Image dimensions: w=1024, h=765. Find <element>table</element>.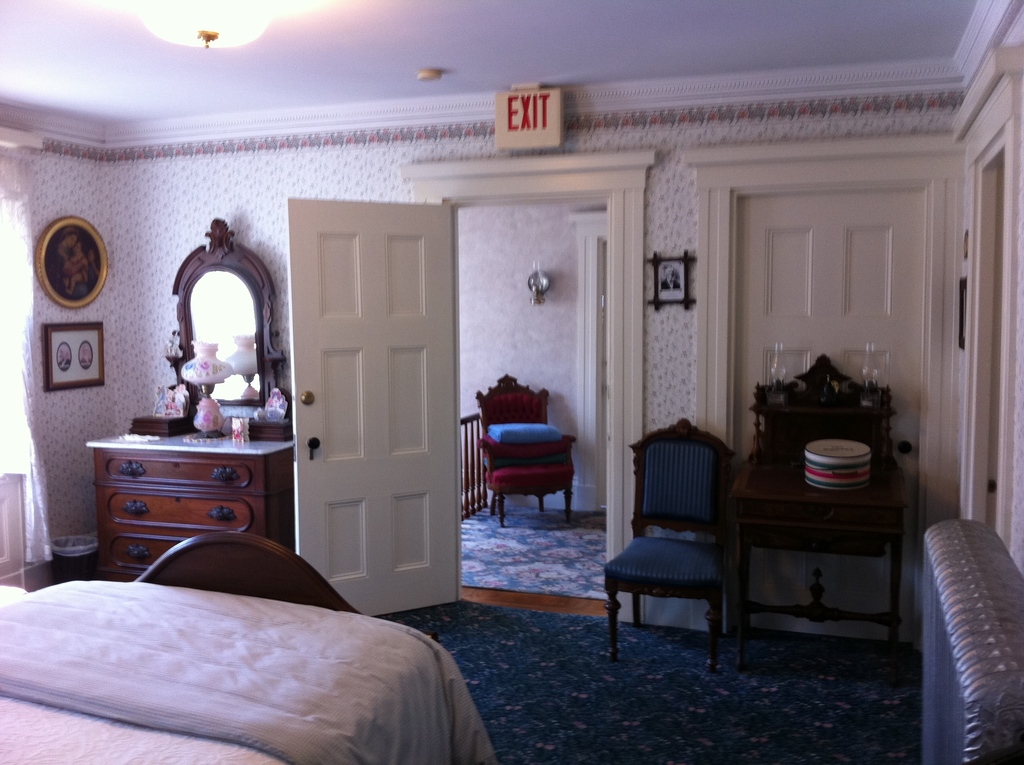
<region>728, 353, 922, 664</region>.
